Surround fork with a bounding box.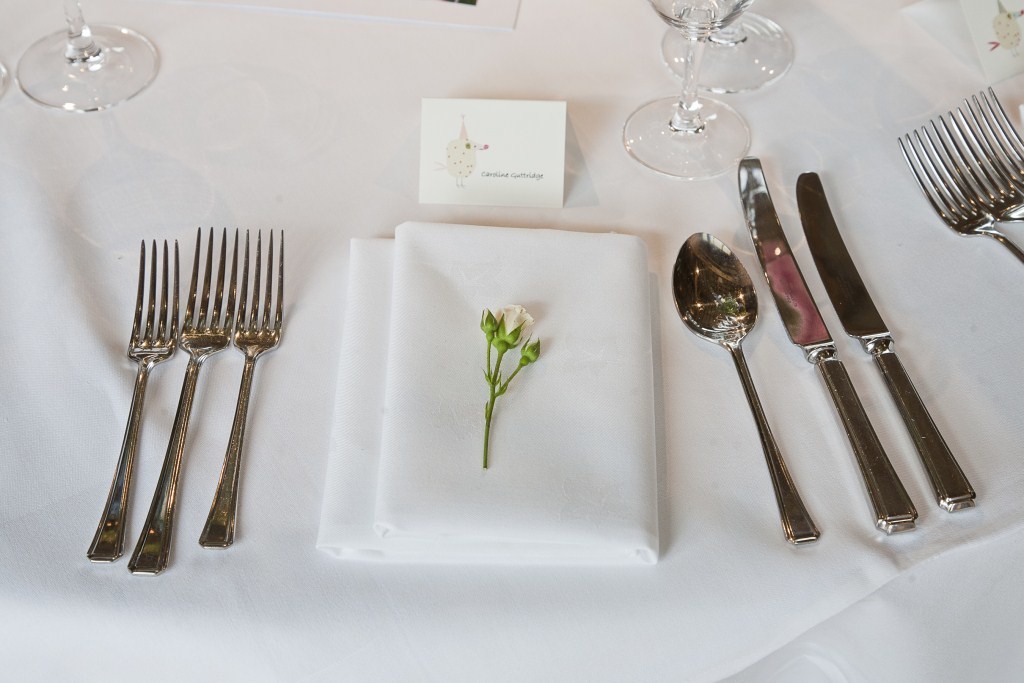
locate(130, 221, 234, 574).
